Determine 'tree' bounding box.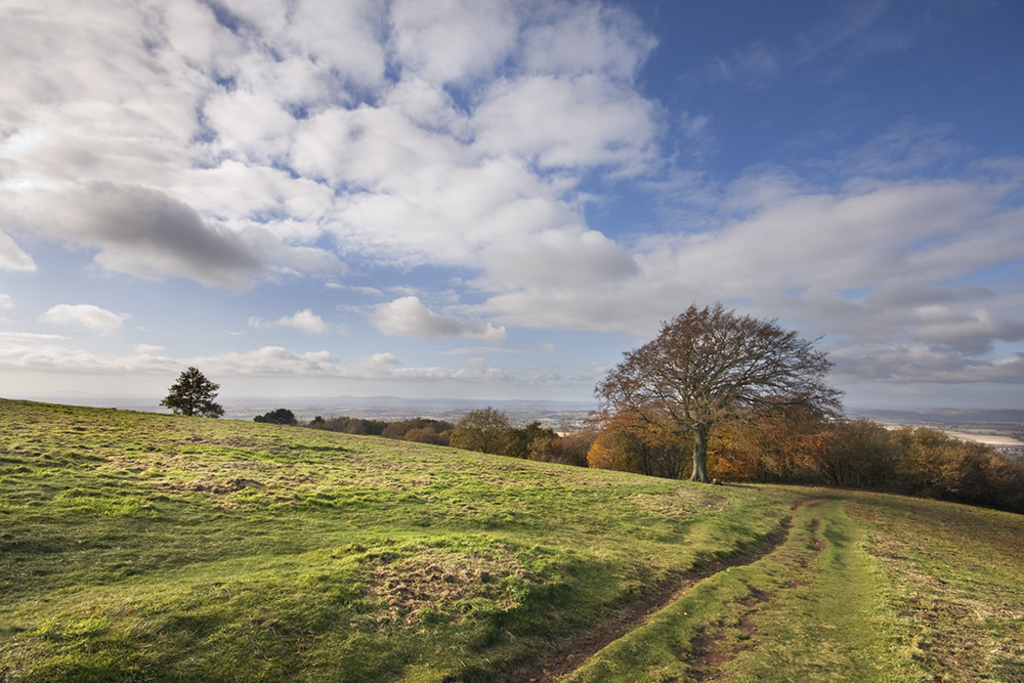
Determined: bbox(447, 403, 522, 460).
